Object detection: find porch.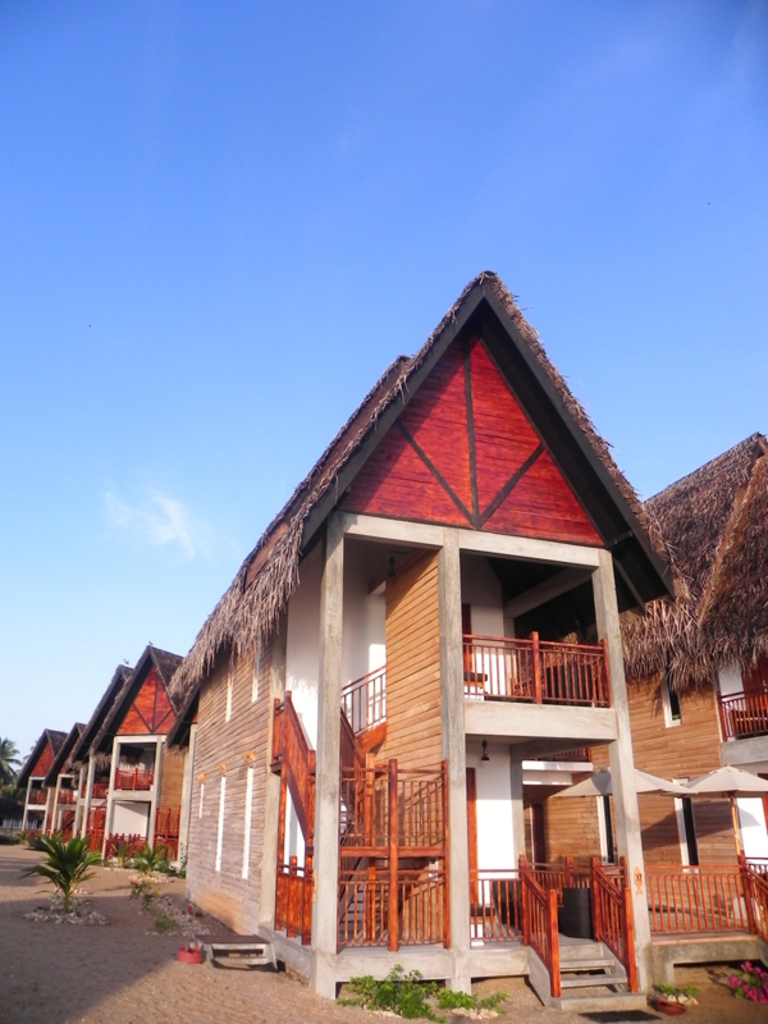
BBox(717, 685, 767, 750).
